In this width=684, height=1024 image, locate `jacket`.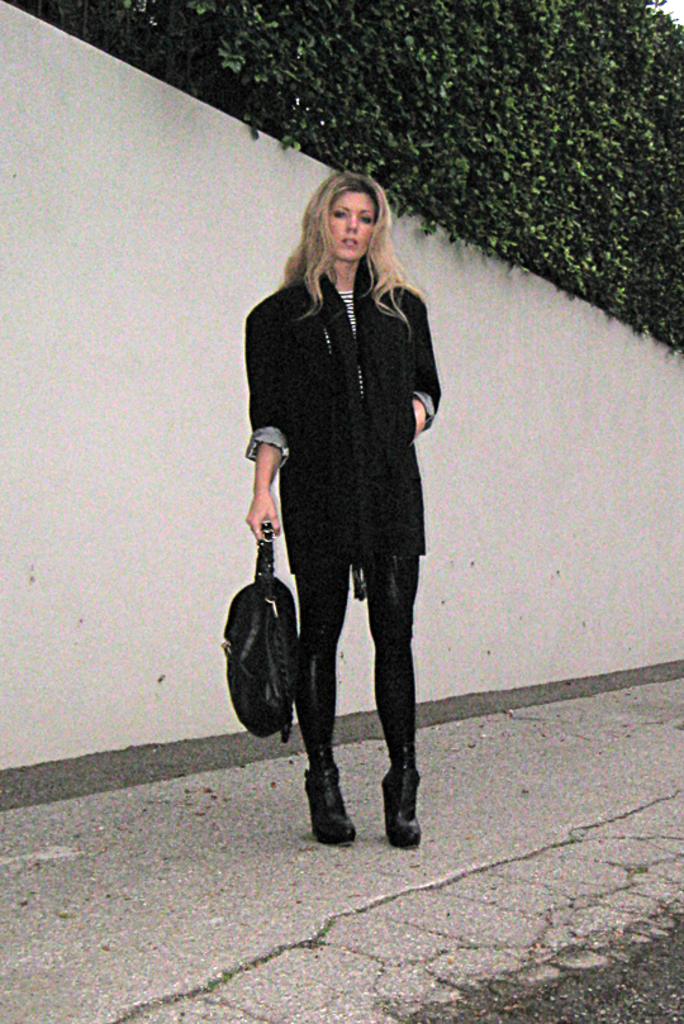
Bounding box: <bbox>250, 266, 460, 576</bbox>.
